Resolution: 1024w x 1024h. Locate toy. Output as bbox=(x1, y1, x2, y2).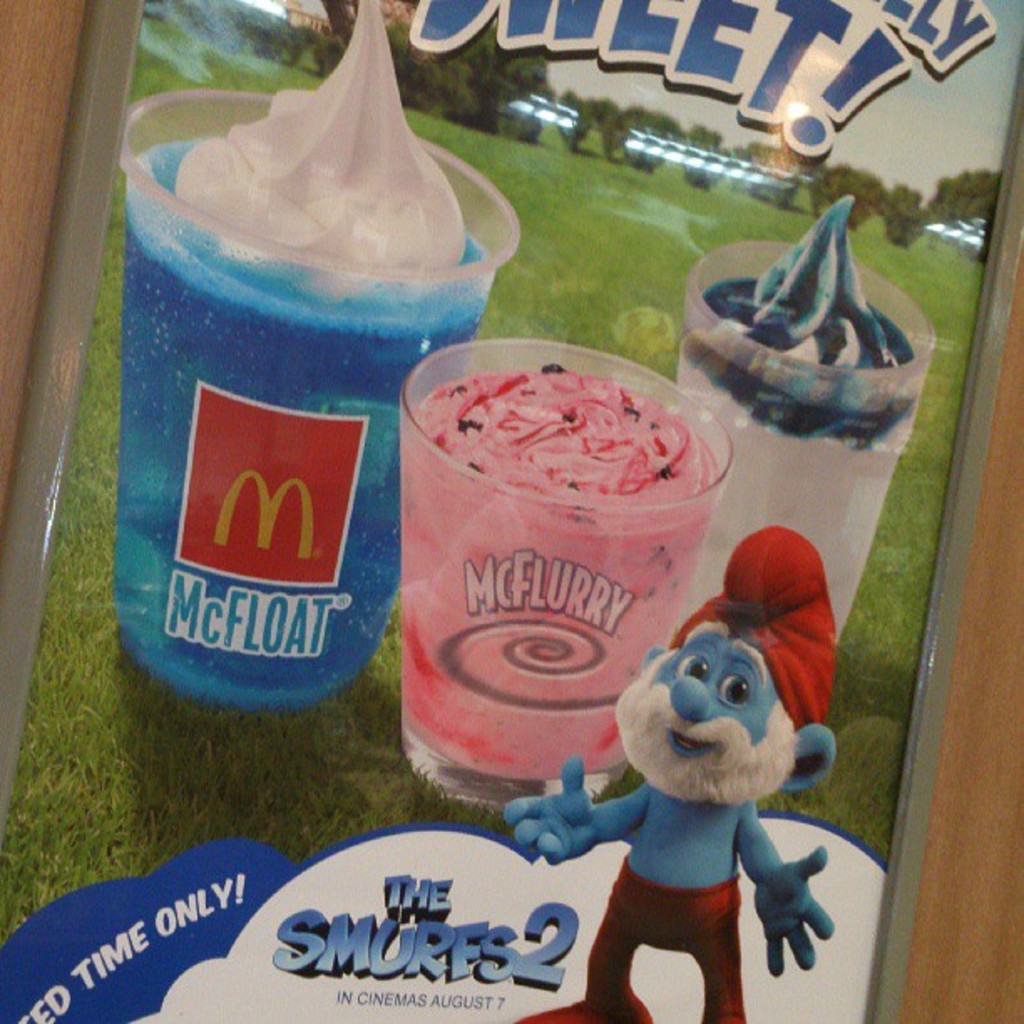
bbox=(544, 566, 868, 1016).
